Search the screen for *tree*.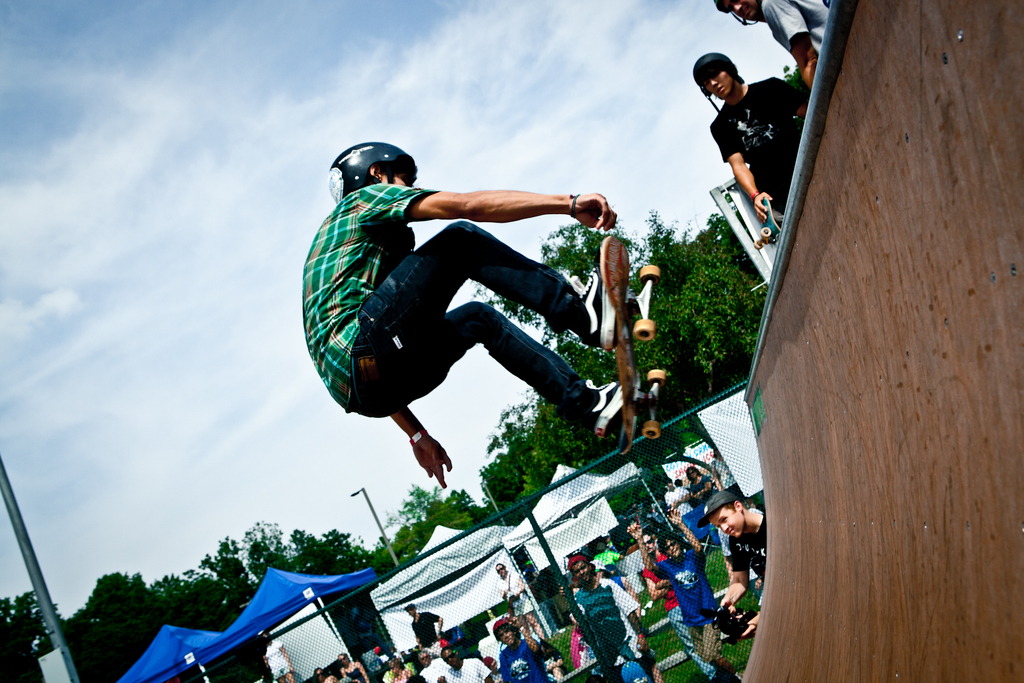
Found at [x1=61, y1=582, x2=246, y2=668].
